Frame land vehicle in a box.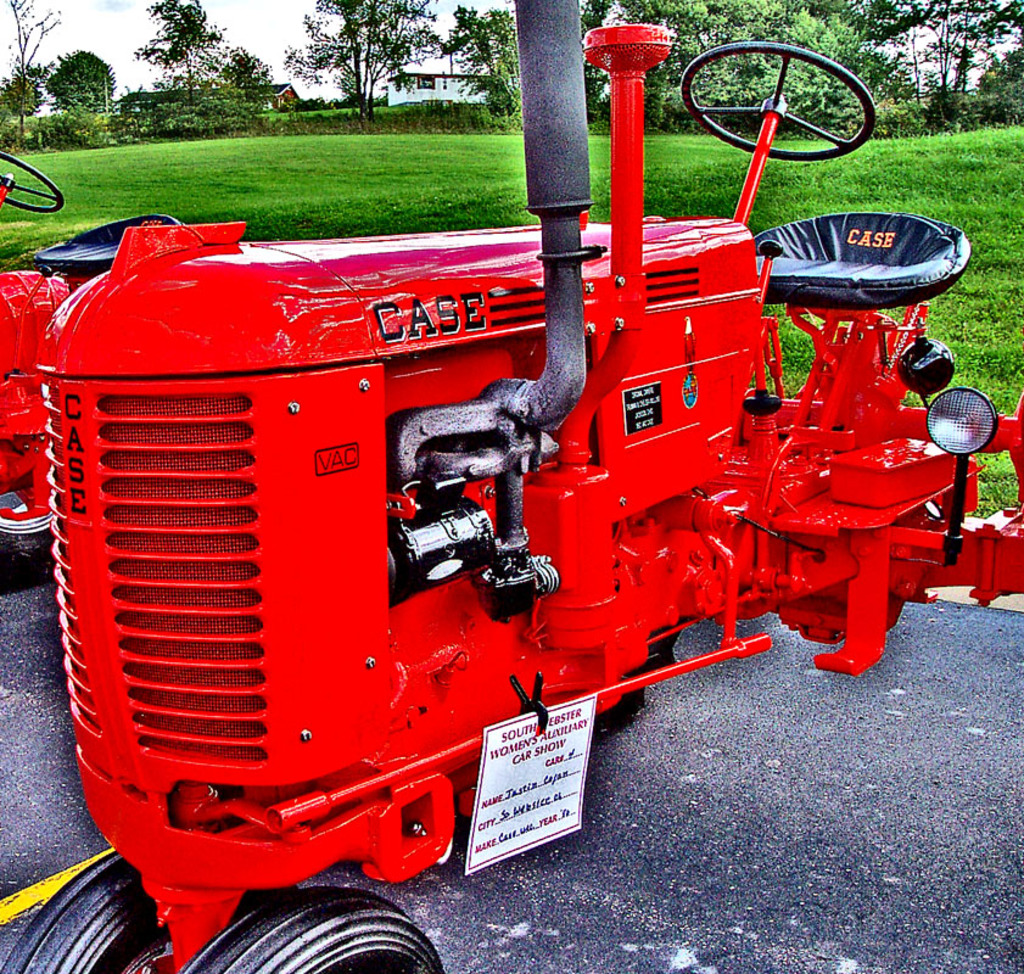
0,147,183,562.
